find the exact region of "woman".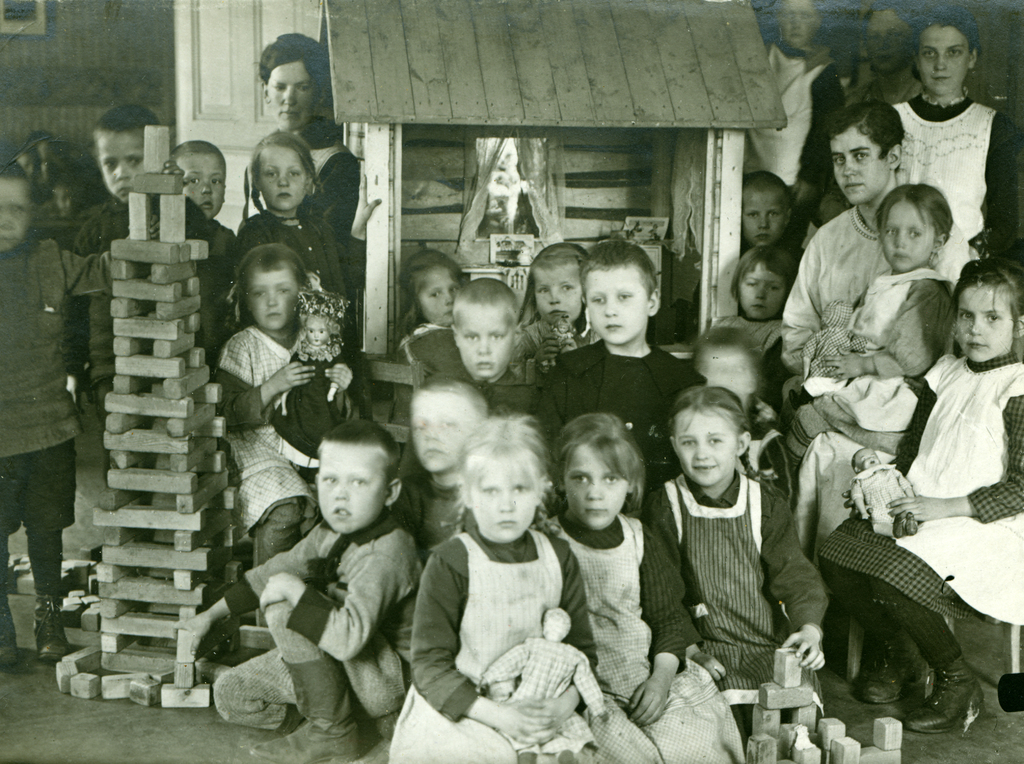
Exact region: {"left": 881, "top": 9, "right": 1023, "bottom": 309}.
